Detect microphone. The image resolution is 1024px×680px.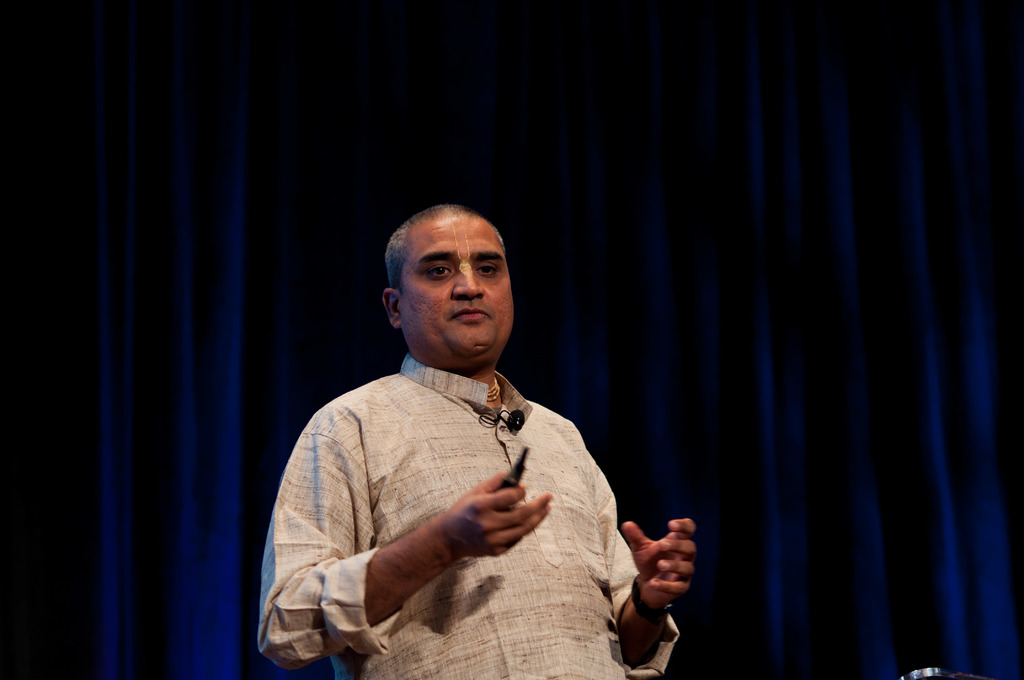
(left=507, top=405, right=527, bottom=430).
